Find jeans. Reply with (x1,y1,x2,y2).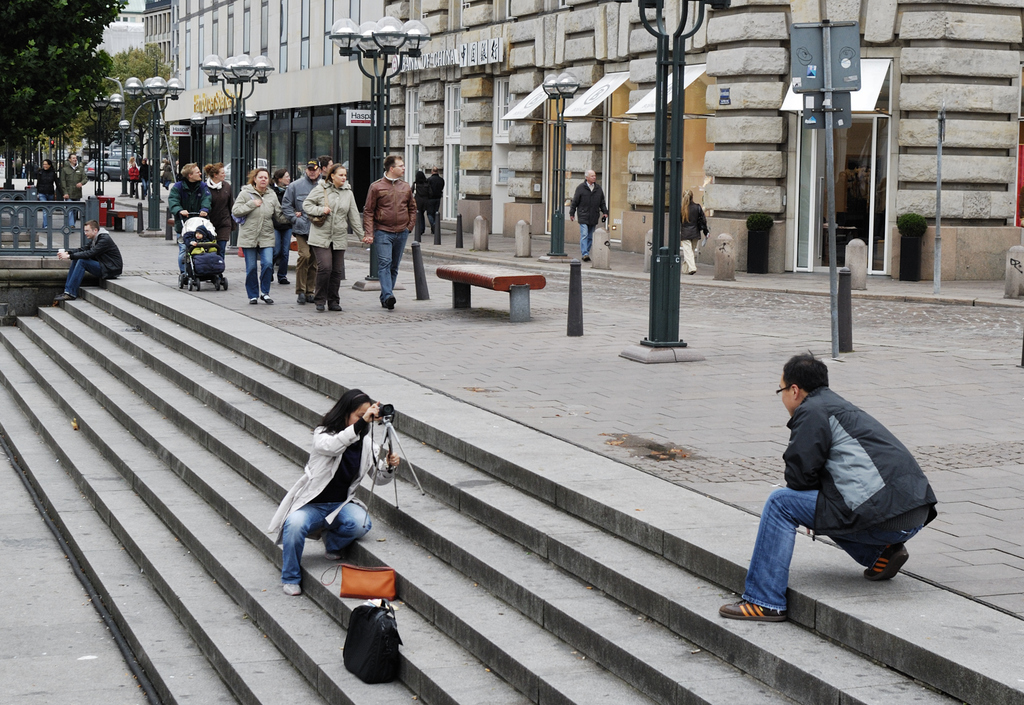
(139,177,149,192).
